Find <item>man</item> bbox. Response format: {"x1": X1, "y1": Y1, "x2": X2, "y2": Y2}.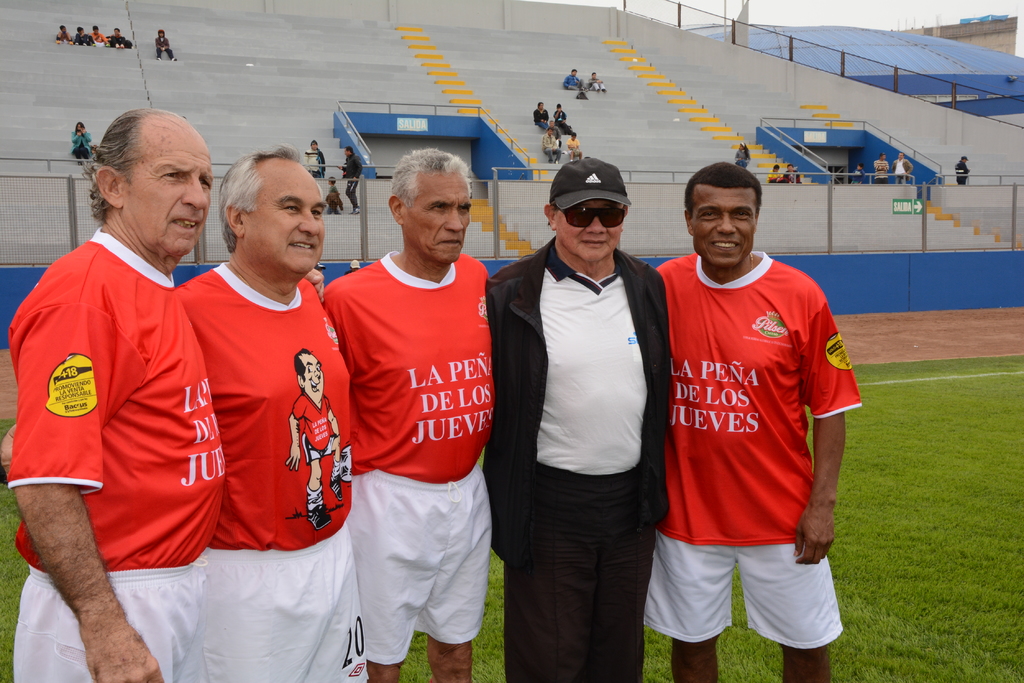
{"x1": 561, "y1": 67, "x2": 589, "y2": 92}.
